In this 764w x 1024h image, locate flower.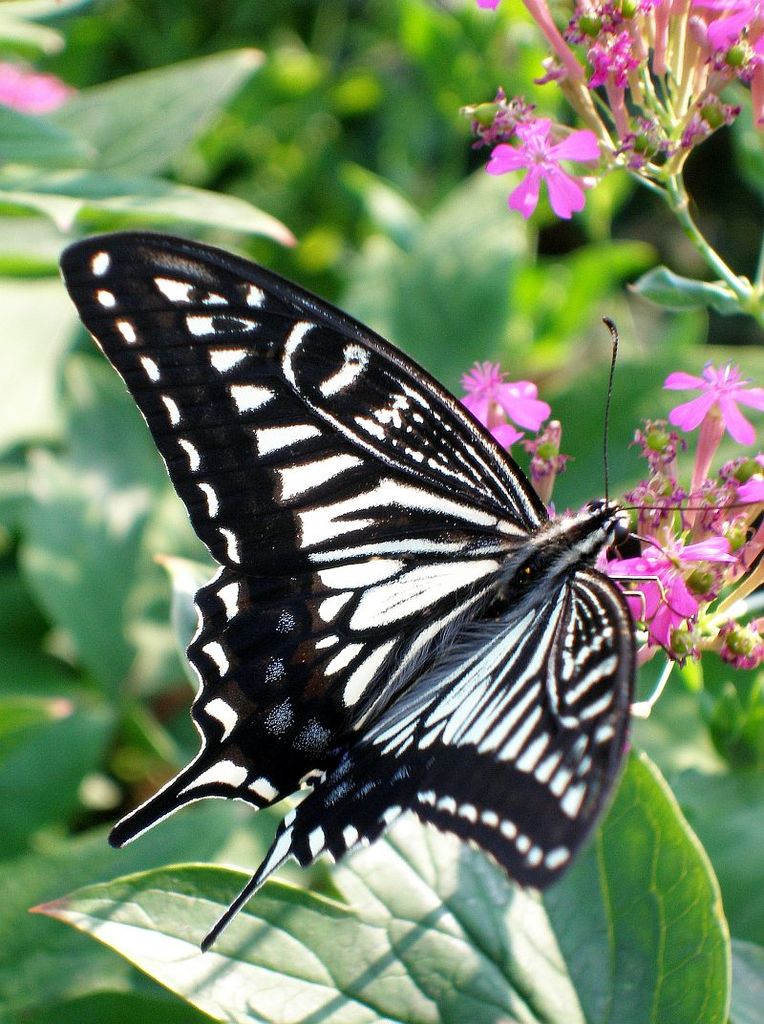
Bounding box: [496, 96, 596, 226].
